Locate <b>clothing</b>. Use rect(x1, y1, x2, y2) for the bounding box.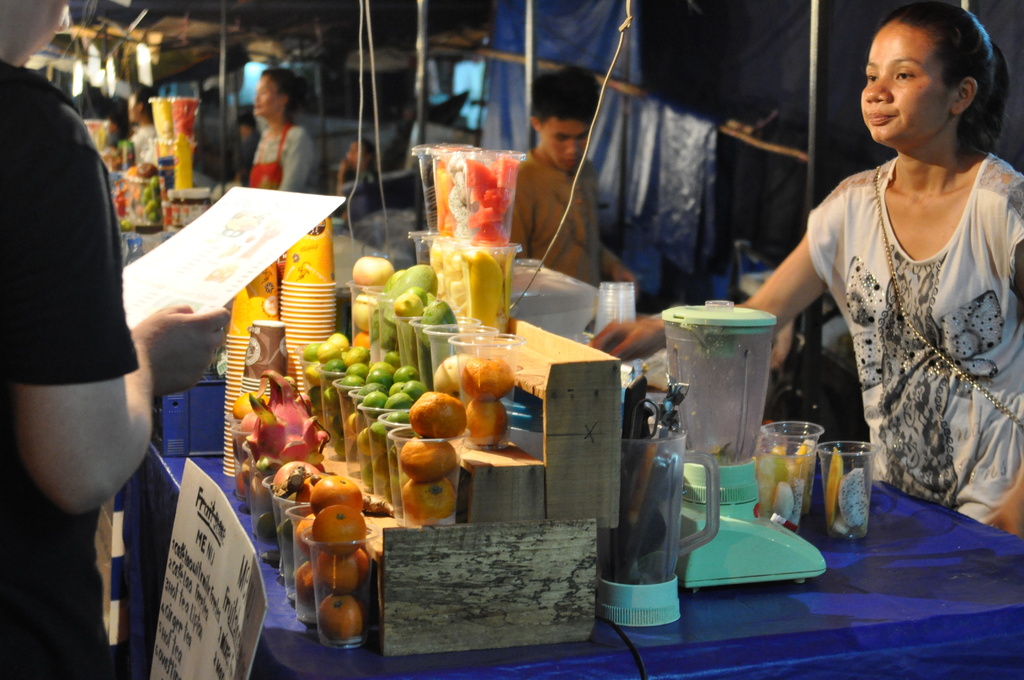
rect(0, 52, 141, 679).
